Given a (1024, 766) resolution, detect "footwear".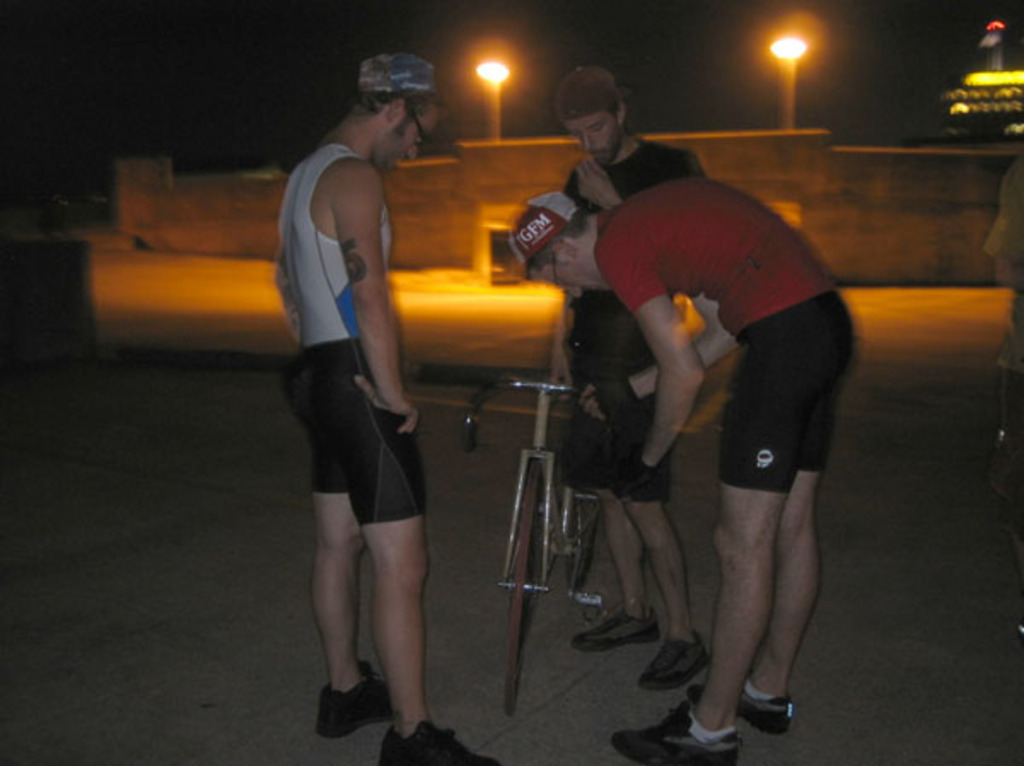
Rect(307, 672, 394, 746).
